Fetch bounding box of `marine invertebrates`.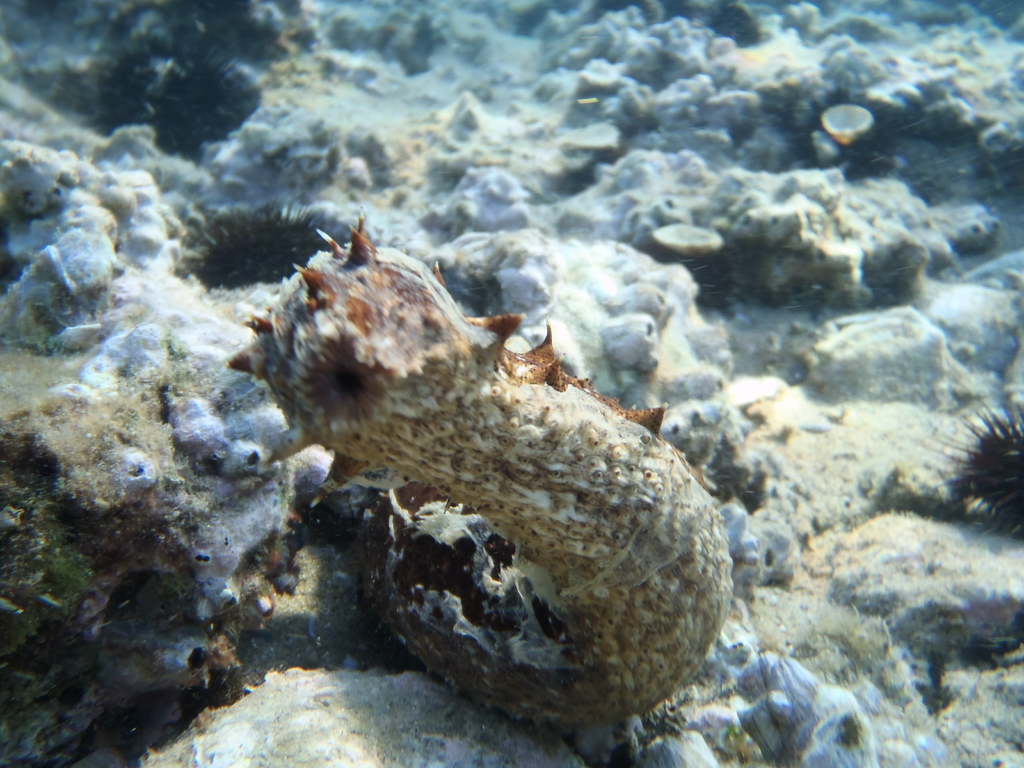
Bbox: [x1=863, y1=234, x2=935, y2=317].
